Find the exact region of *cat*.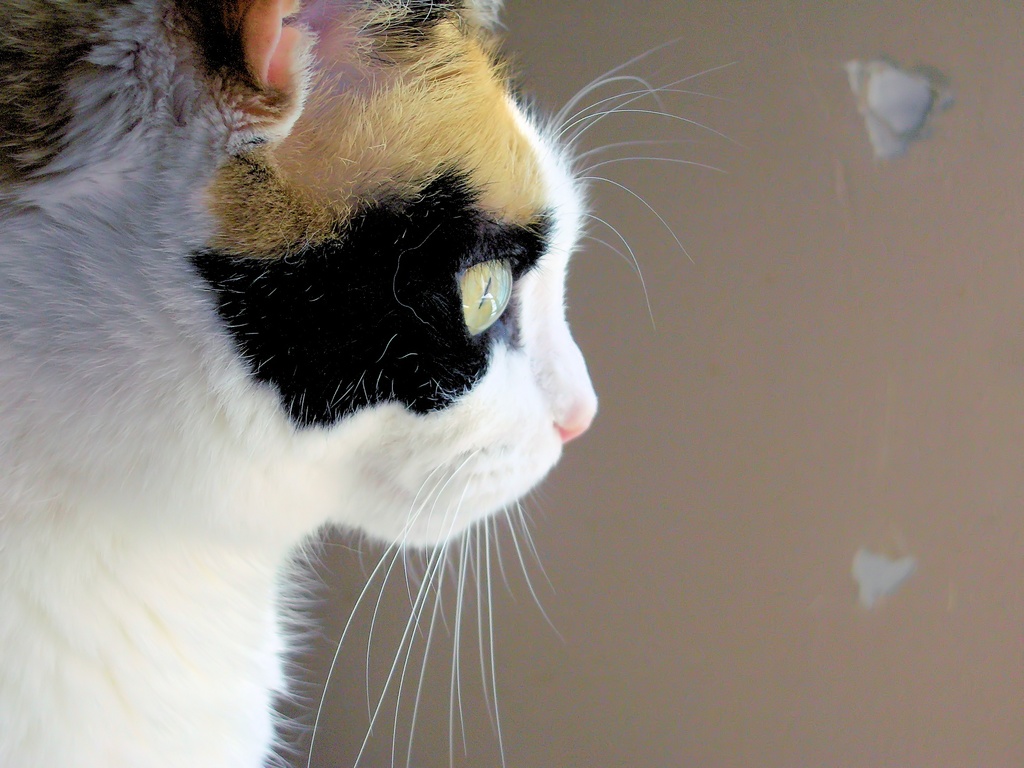
Exact region: pyautogui.locateOnScreen(0, 0, 752, 767).
